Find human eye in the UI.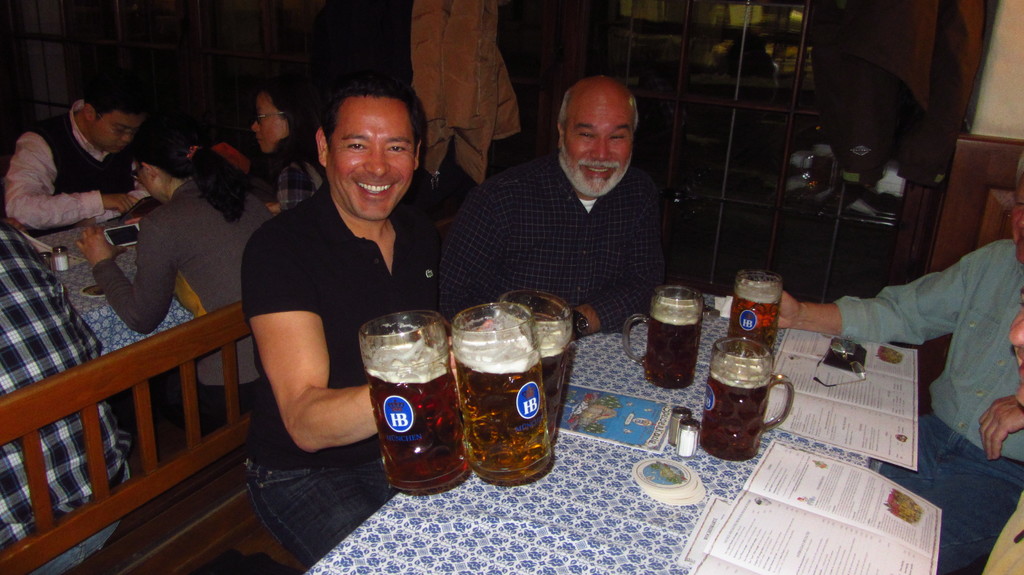
UI element at [x1=610, y1=127, x2=626, y2=143].
